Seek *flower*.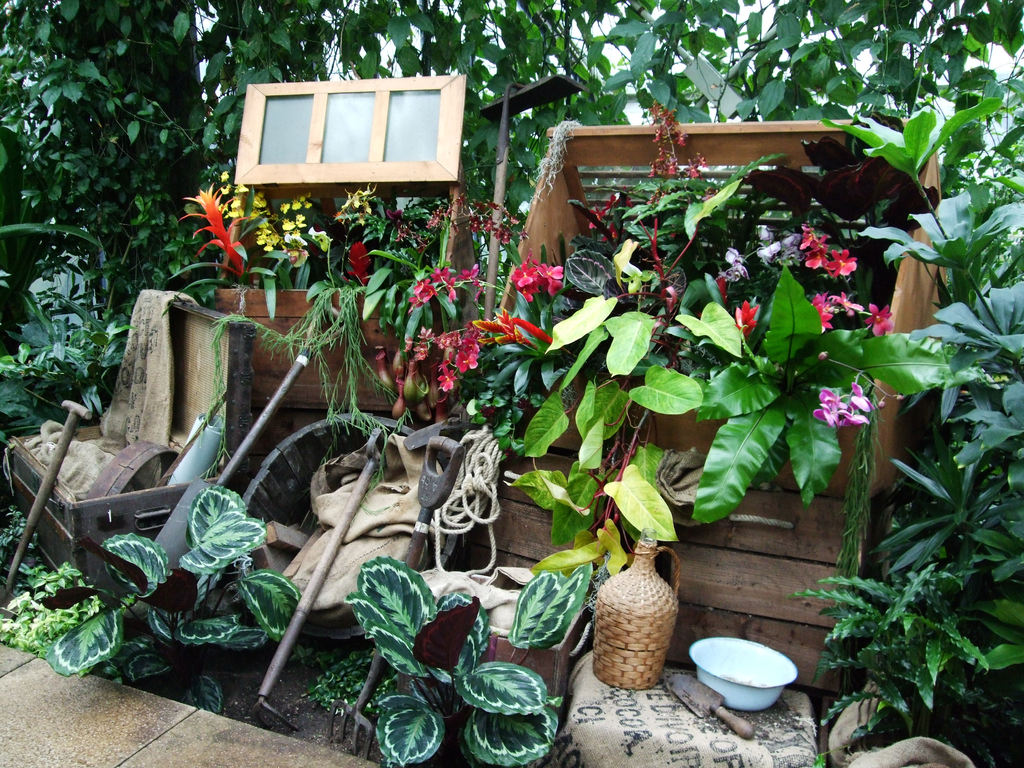
crop(877, 398, 887, 410).
